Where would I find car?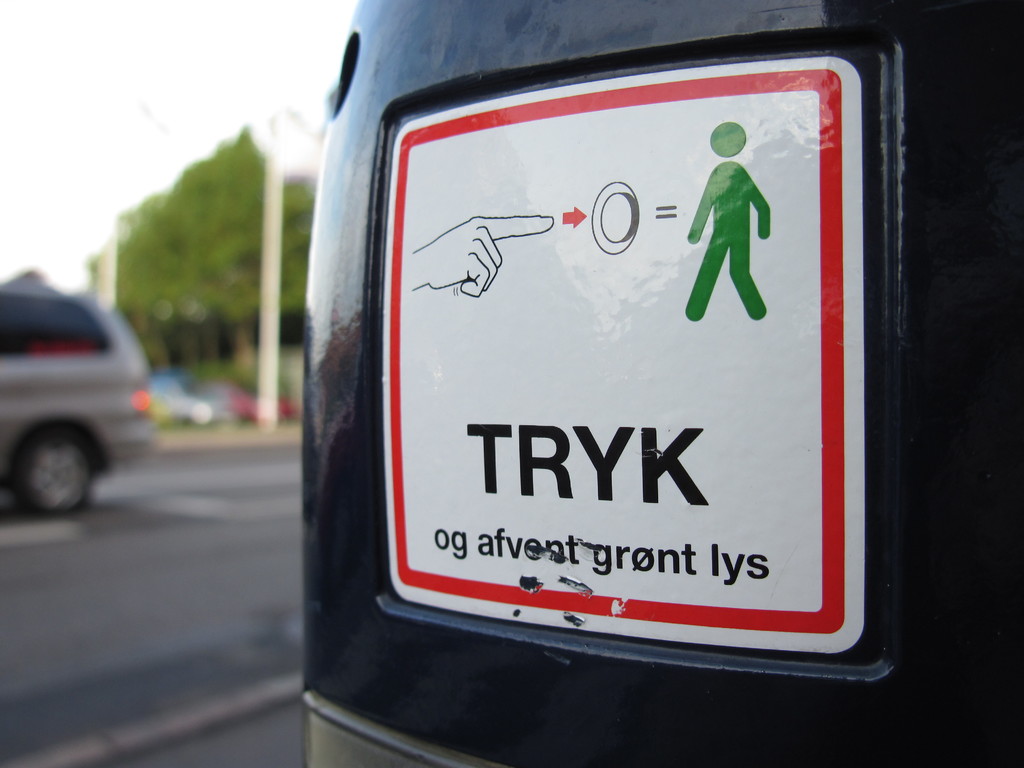
At [5,283,174,521].
